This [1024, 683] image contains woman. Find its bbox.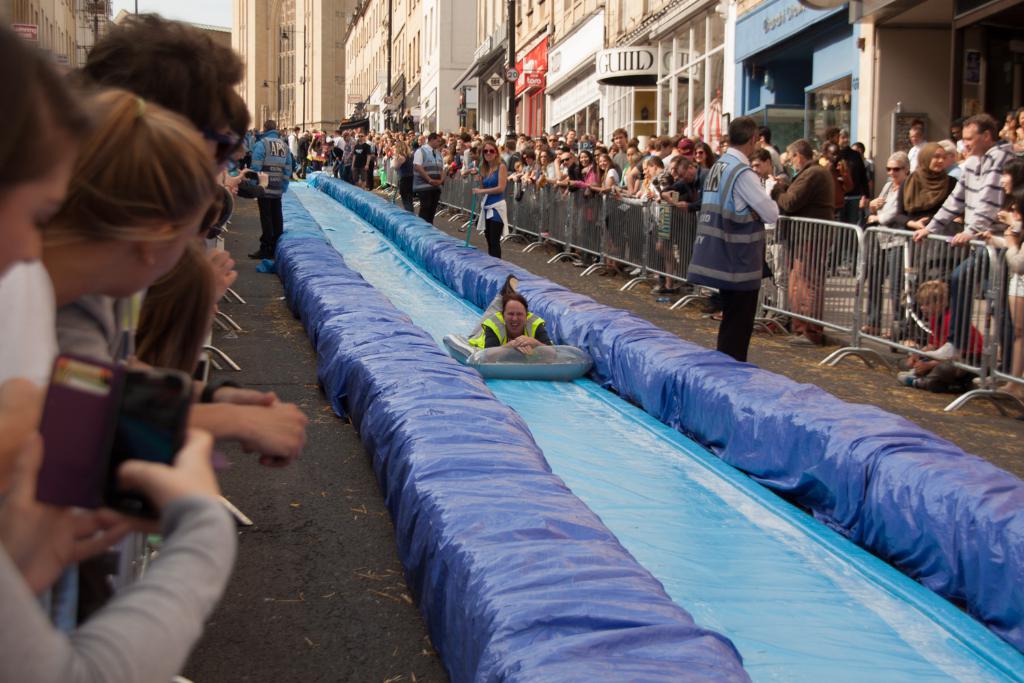
<region>889, 138, 969, 347</region>.
